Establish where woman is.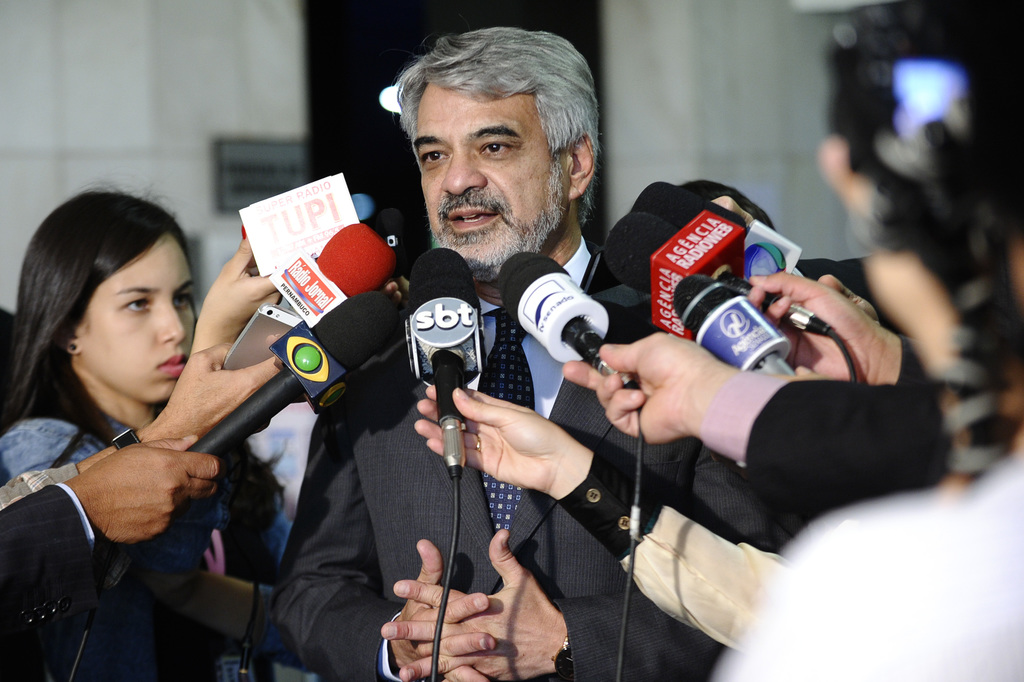
Established at 0,190,276,654.
